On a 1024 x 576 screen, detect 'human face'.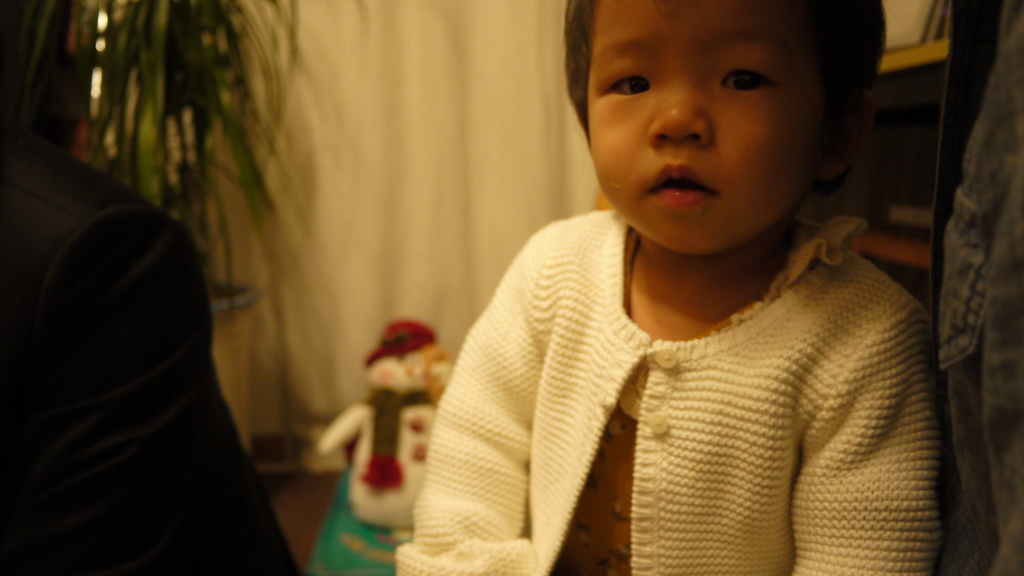
586:0:815:248.
